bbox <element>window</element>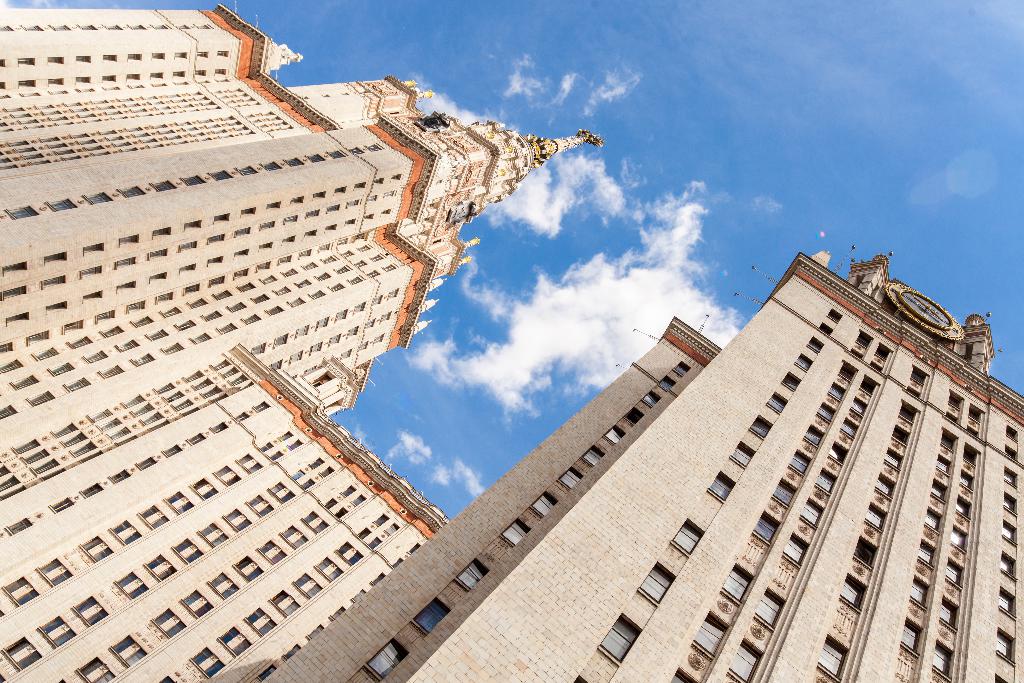
8,577,35,604
